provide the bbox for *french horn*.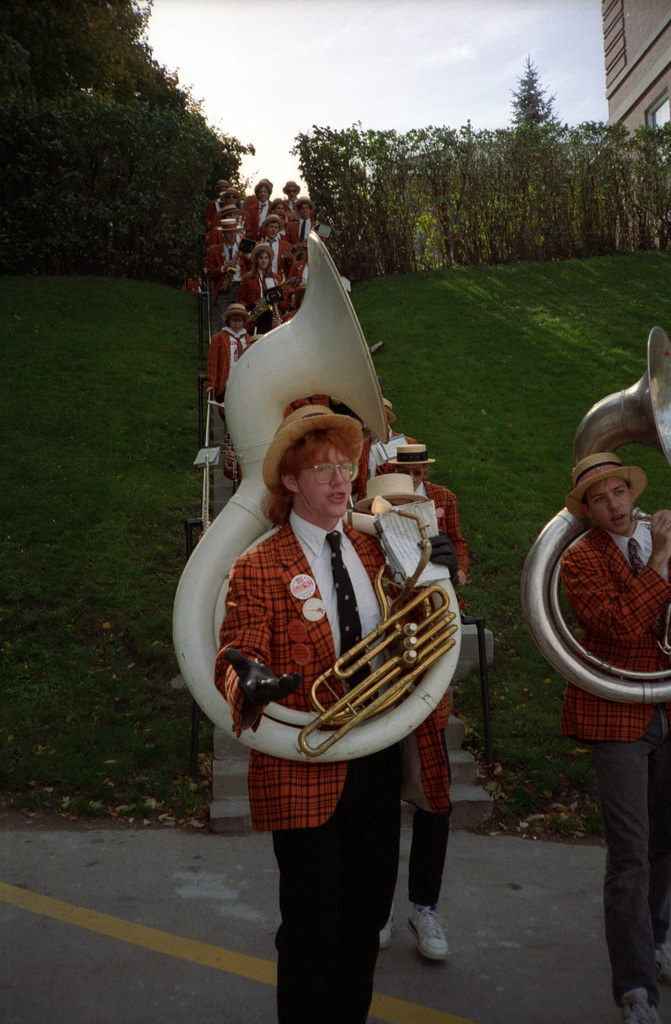
<region>152, 223, 471, 751</region>.
